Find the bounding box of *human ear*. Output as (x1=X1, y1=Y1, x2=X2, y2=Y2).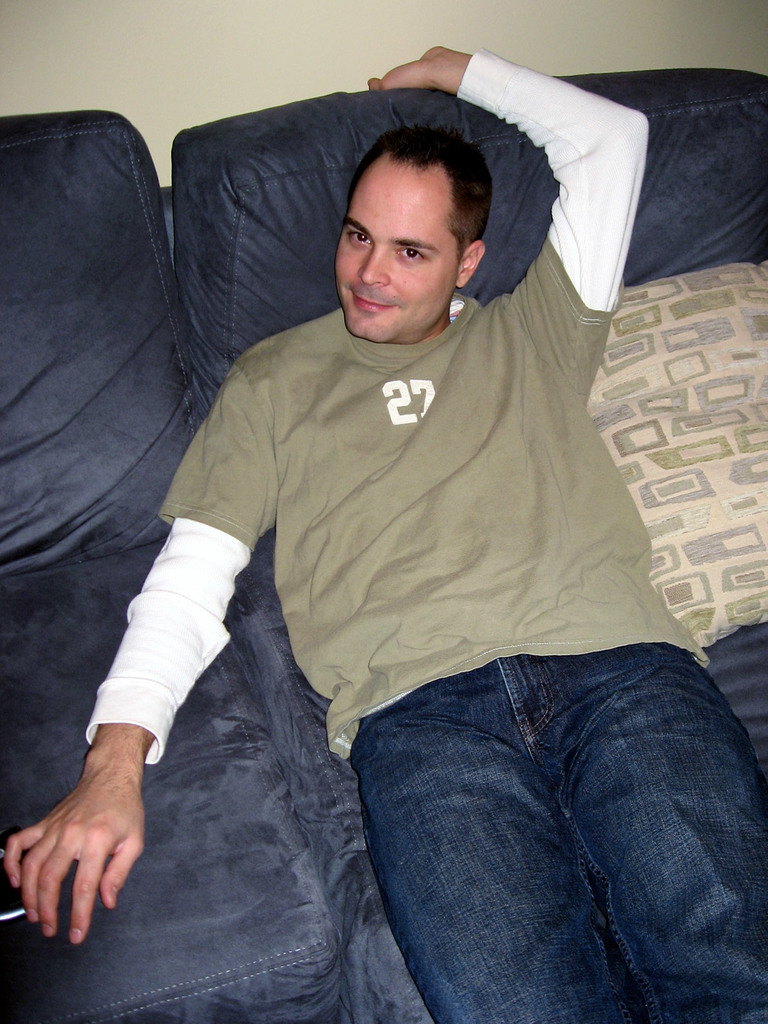
(x1=457, y1=241, x2=486, y2=284).
